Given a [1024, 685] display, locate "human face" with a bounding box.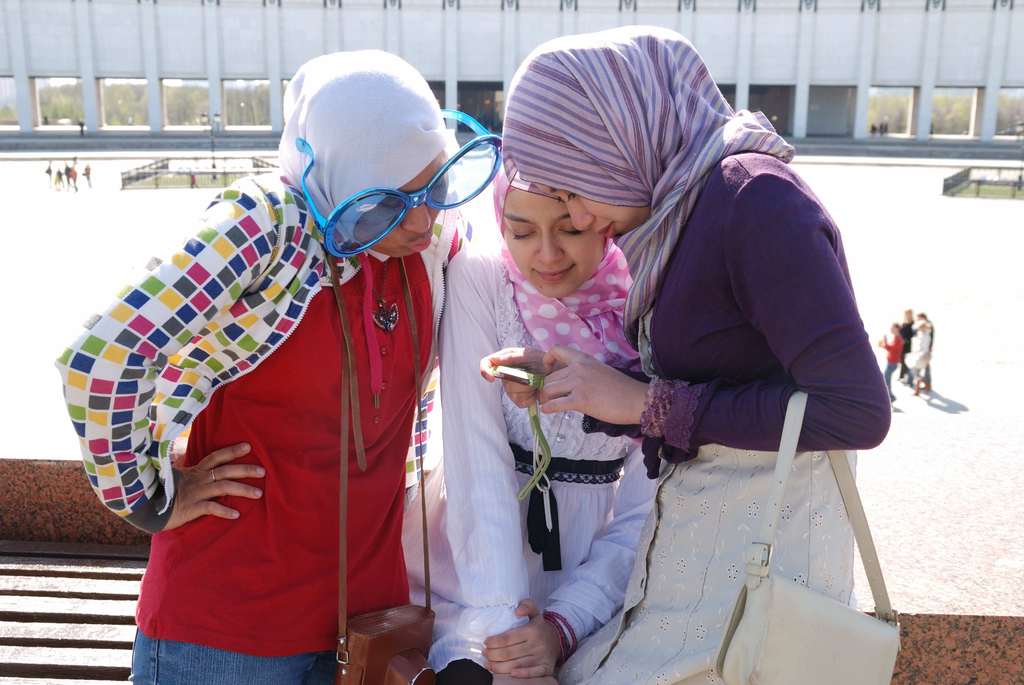
Located: 500, 190, 605, 301.
